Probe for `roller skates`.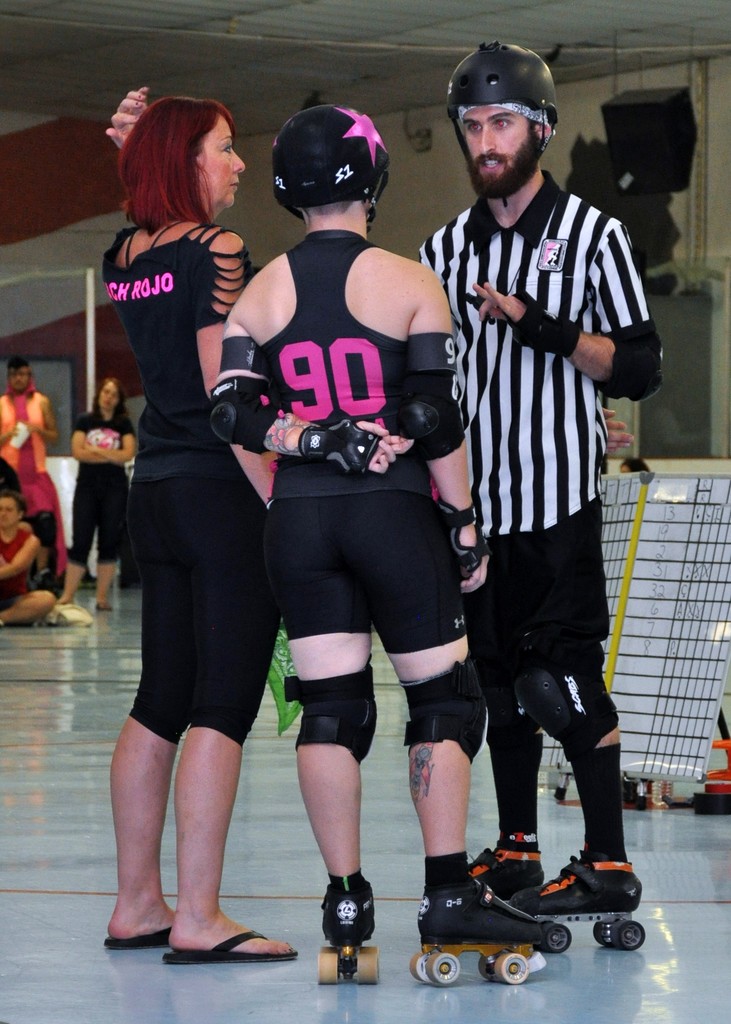
Probe result: 462, 848, 549, 900.
